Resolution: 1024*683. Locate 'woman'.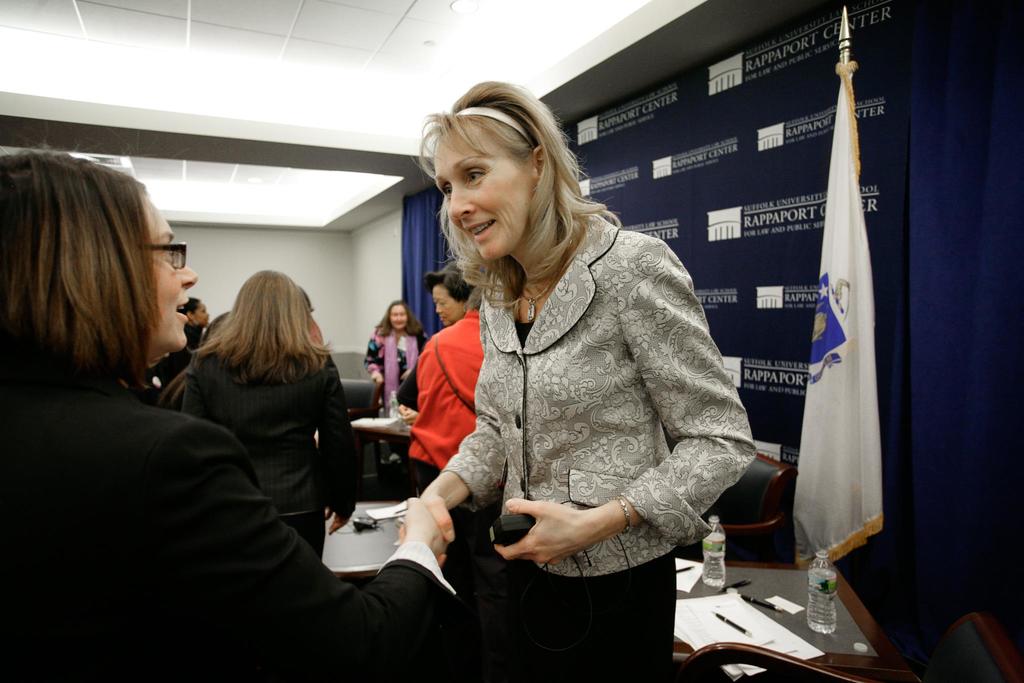
(362, 302, 419, 409).
